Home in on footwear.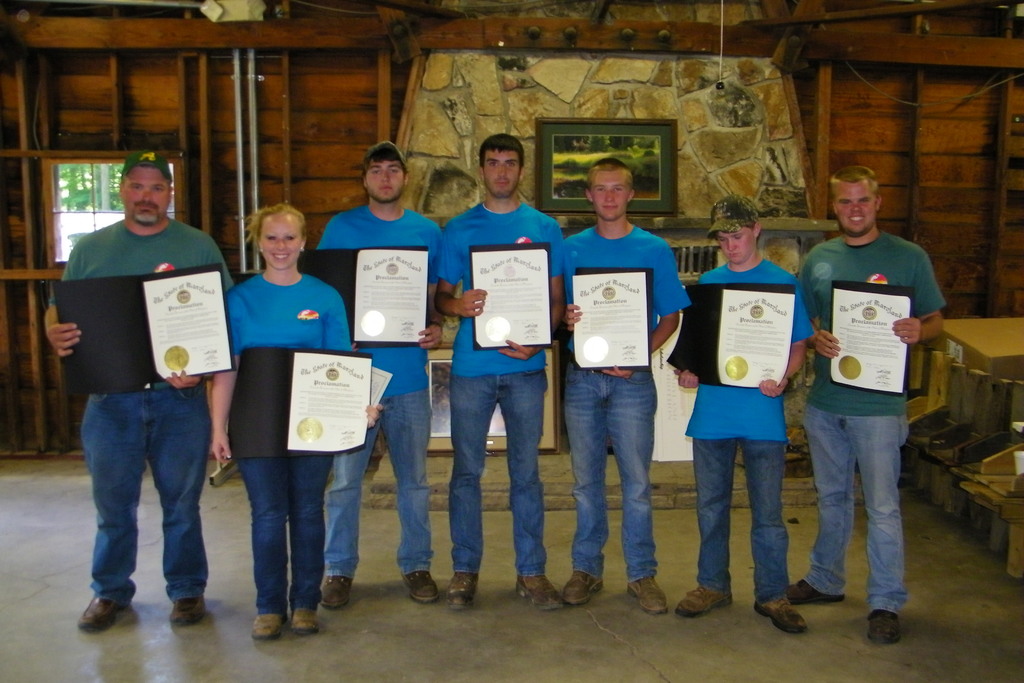
Homed in at <region>755, 604, 806, 633</region>.
